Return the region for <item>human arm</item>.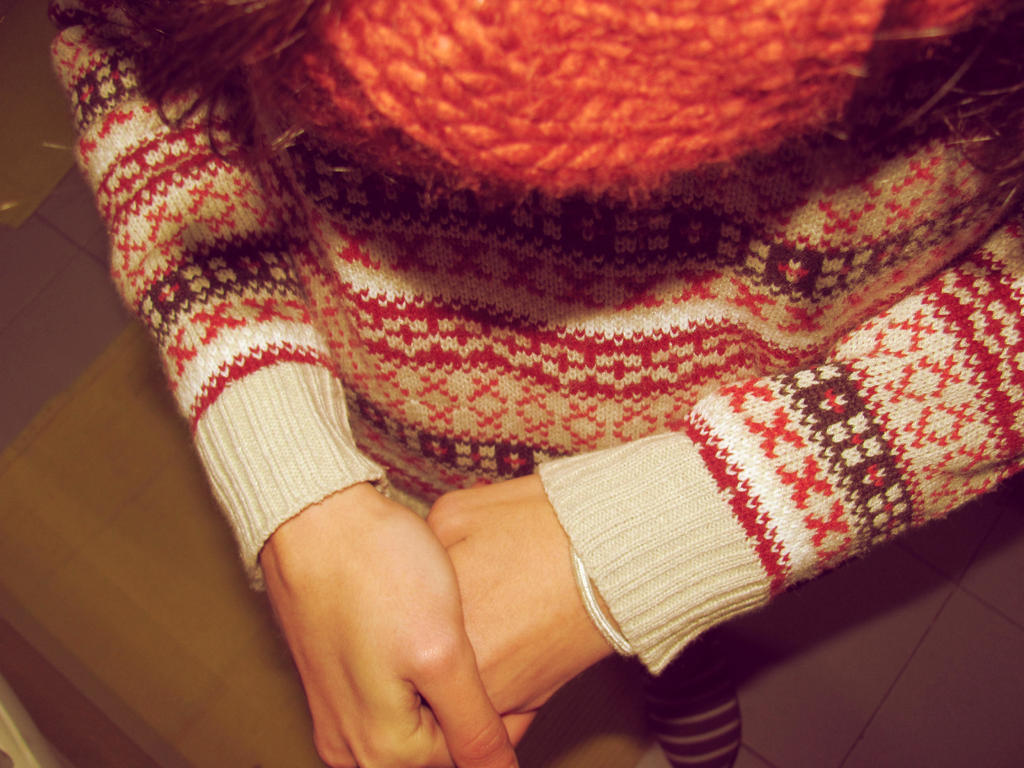
region(47, 0, 520, 765).
